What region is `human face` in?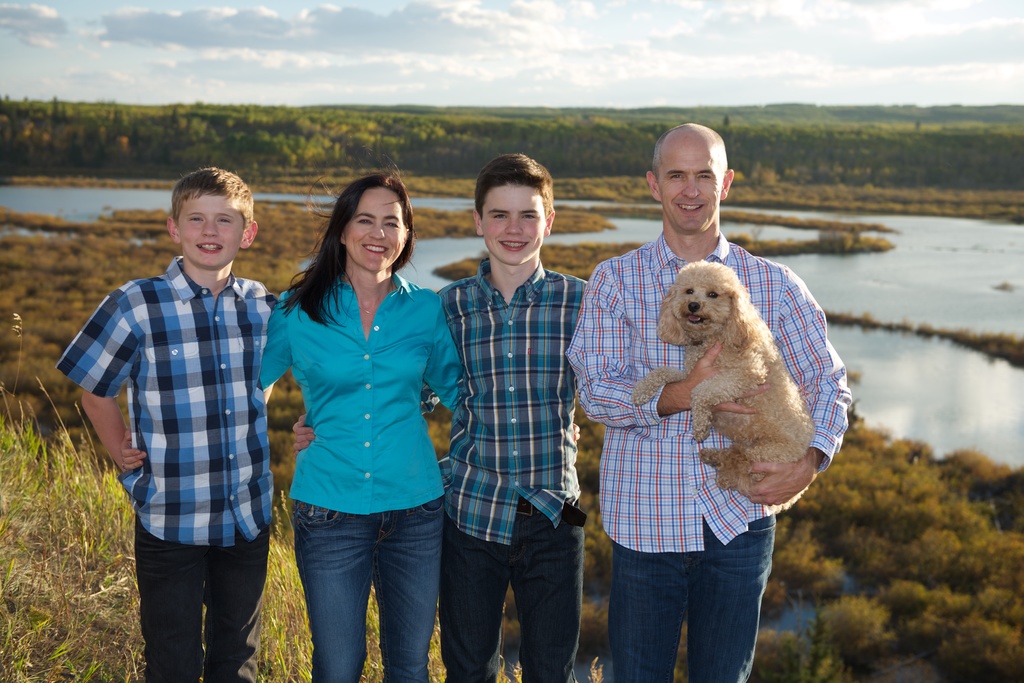
BBox(483, 184, 547, 267).
